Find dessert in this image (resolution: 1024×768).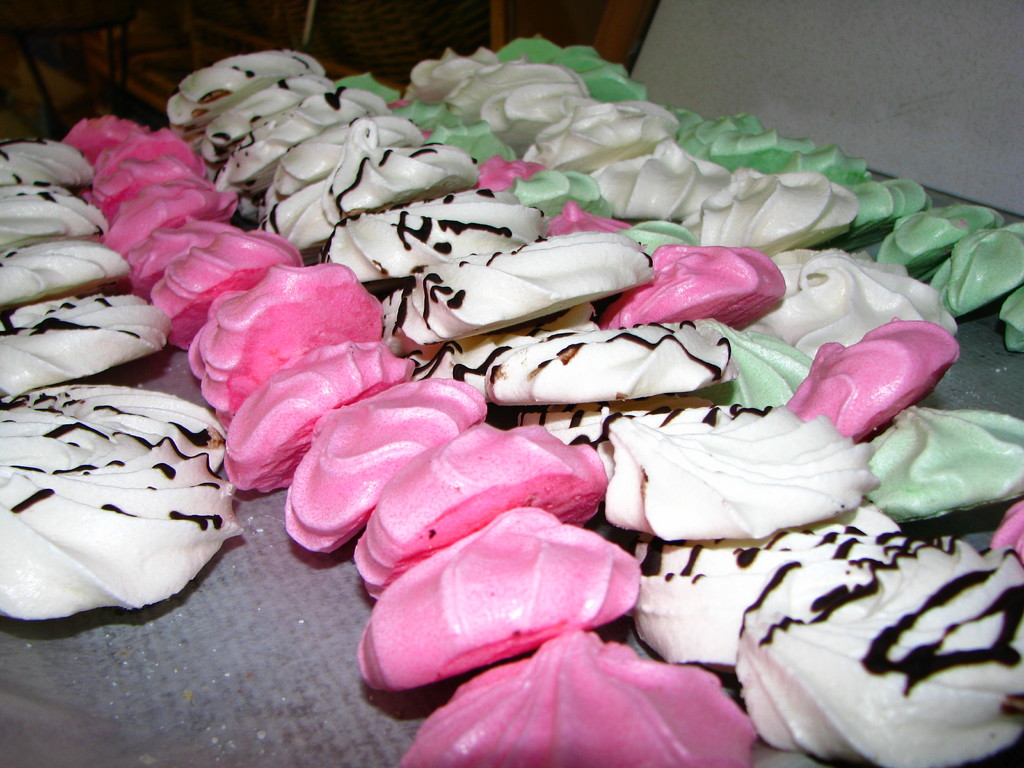
[x1=700, y1=175, x2=867, y2=255].
